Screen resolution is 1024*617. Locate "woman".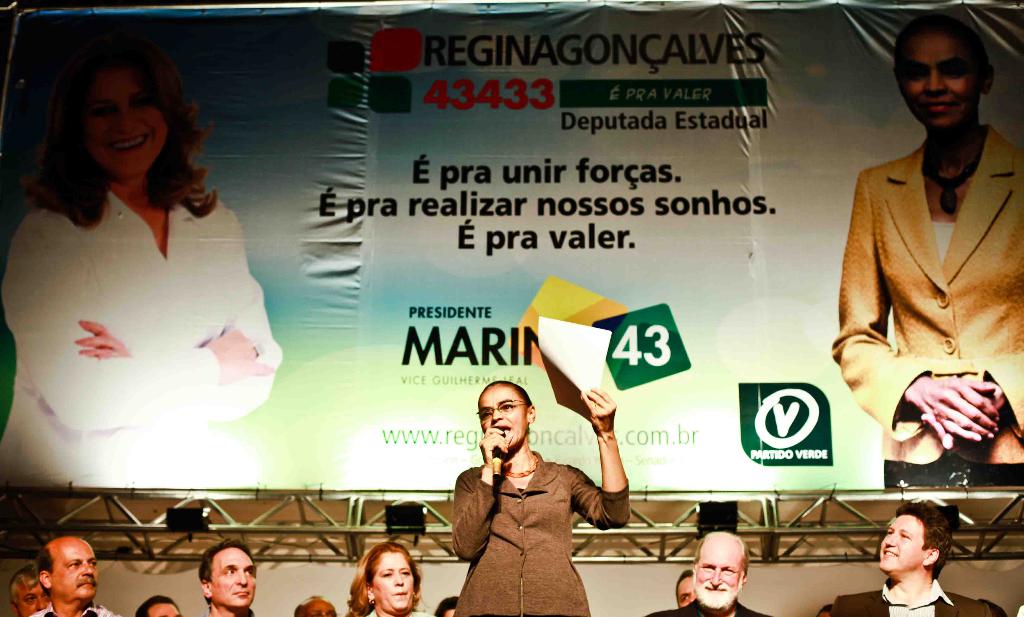
442,376,630,616.
